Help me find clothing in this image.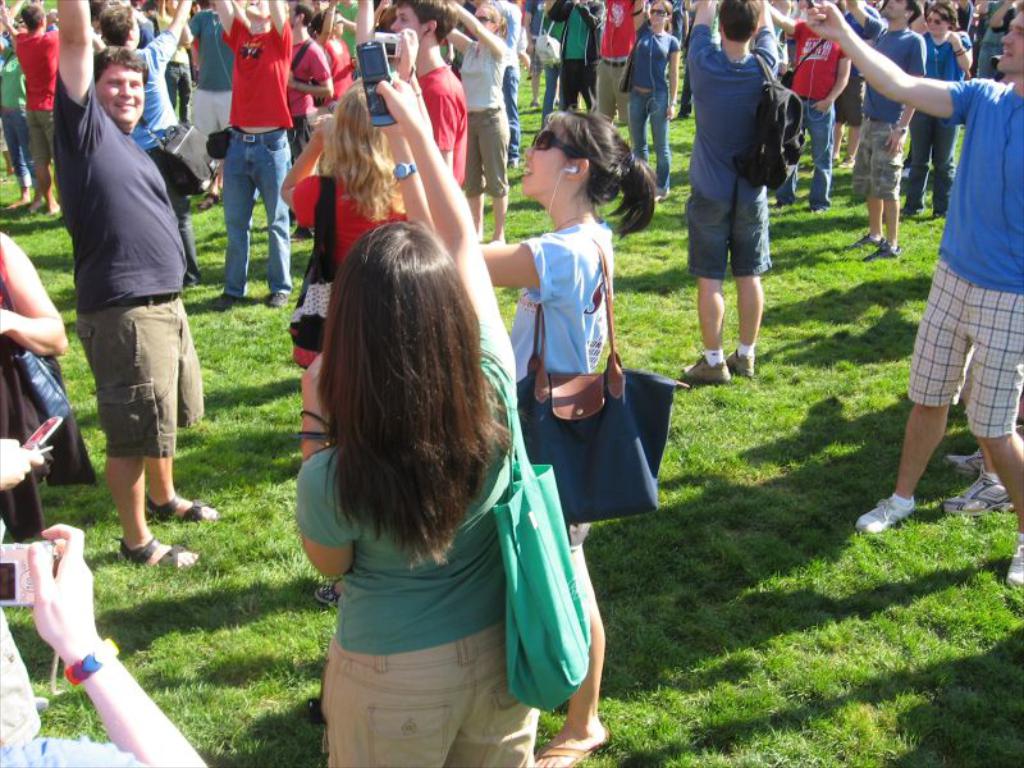
Found it: <bbox>124, 29, 193, 289</bbox>.
